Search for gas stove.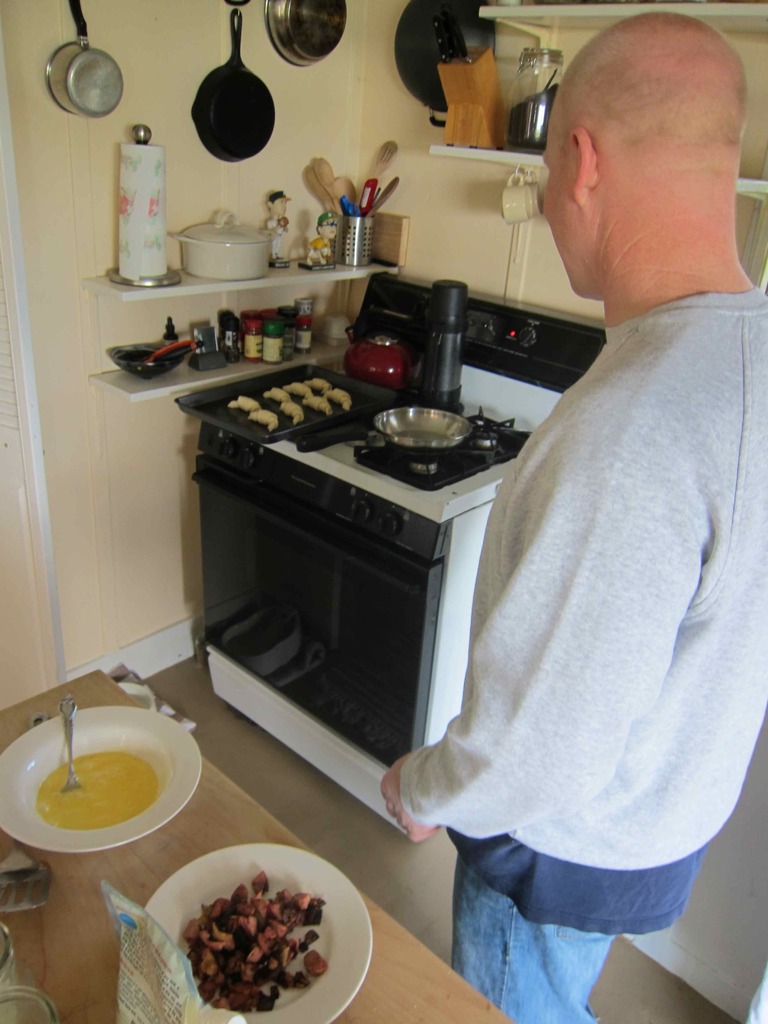
Found at <box>280,362,539,507</box>.
